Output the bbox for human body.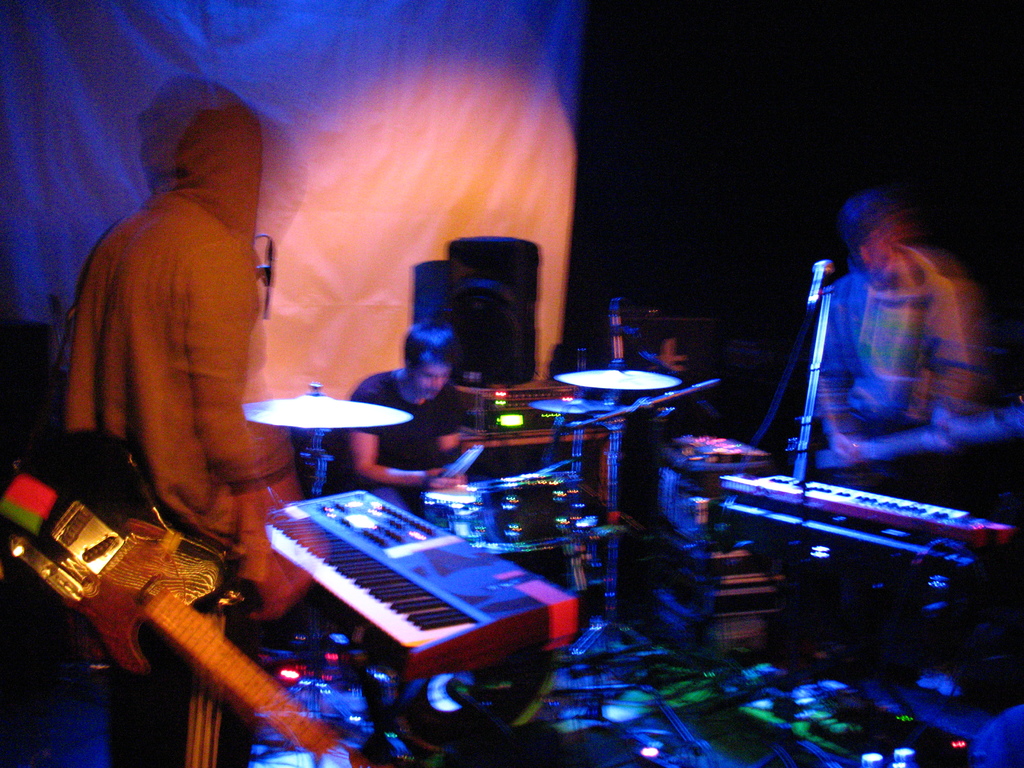
[810,193,990,471].
